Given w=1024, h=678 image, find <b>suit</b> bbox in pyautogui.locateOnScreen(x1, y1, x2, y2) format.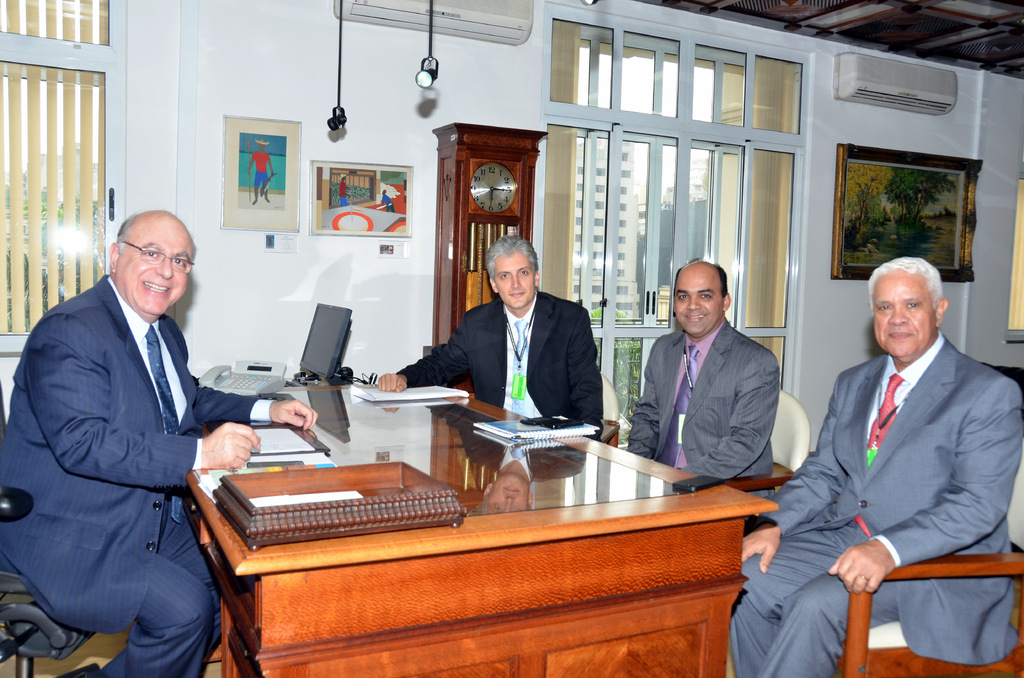
pyautogui.locateOnScreen(723, 328, 1023, 677).
